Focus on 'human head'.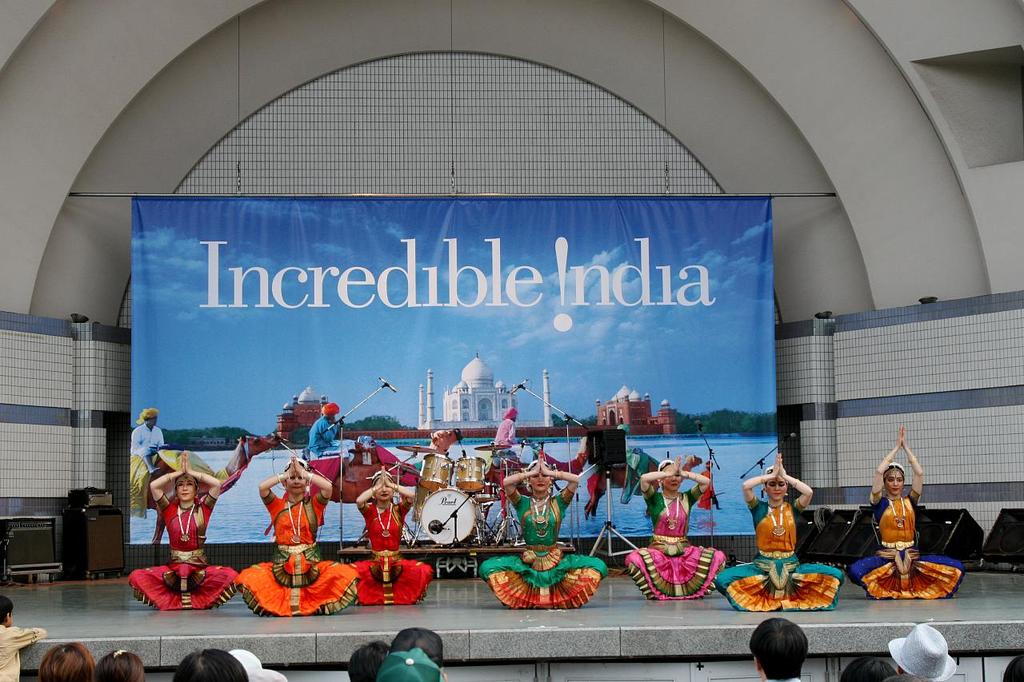
Focused at box=[283, 459, 311, 493].
